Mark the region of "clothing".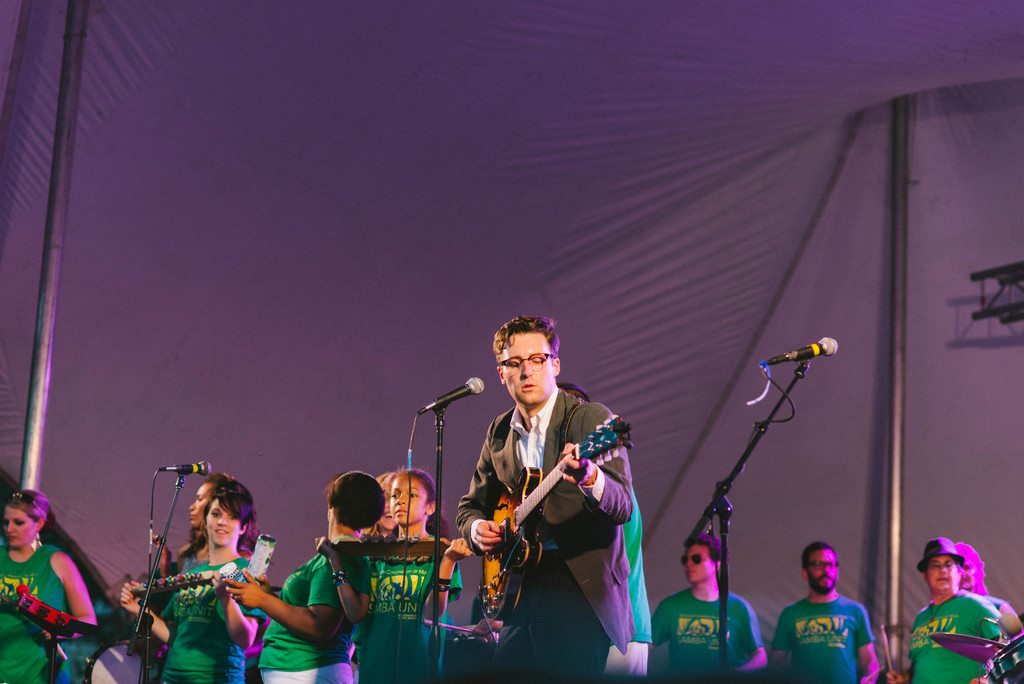
Region: bbox=(0, 542, 87, 683).
